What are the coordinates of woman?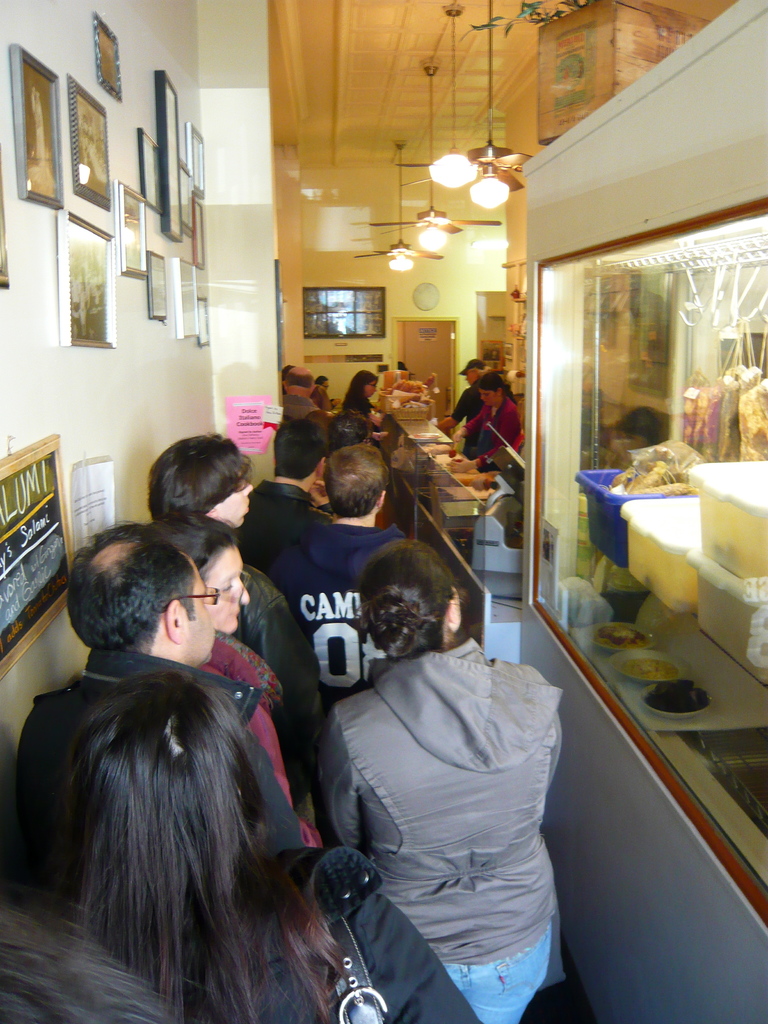
left=61, top=673, right=475, bottom=1021.
